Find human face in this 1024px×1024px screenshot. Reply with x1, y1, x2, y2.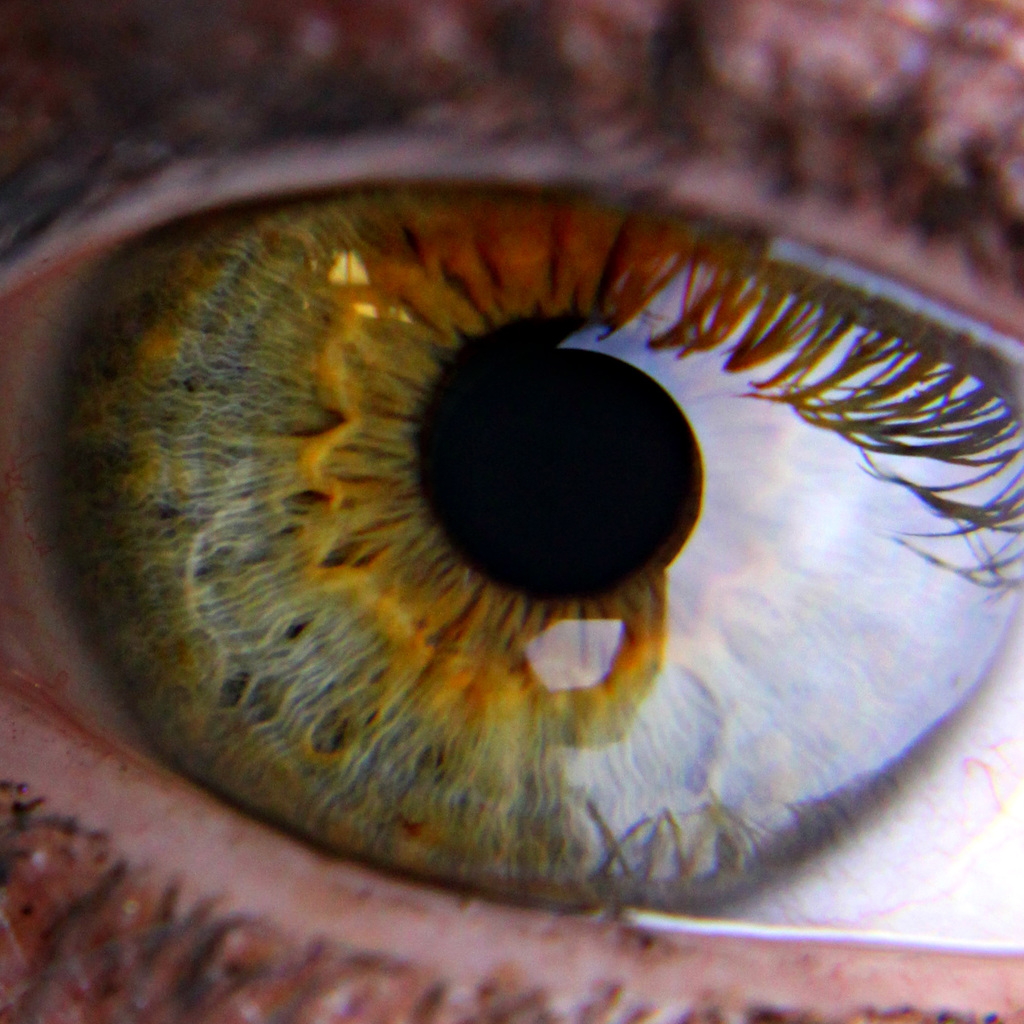
0, 0, 1023, 1023.
